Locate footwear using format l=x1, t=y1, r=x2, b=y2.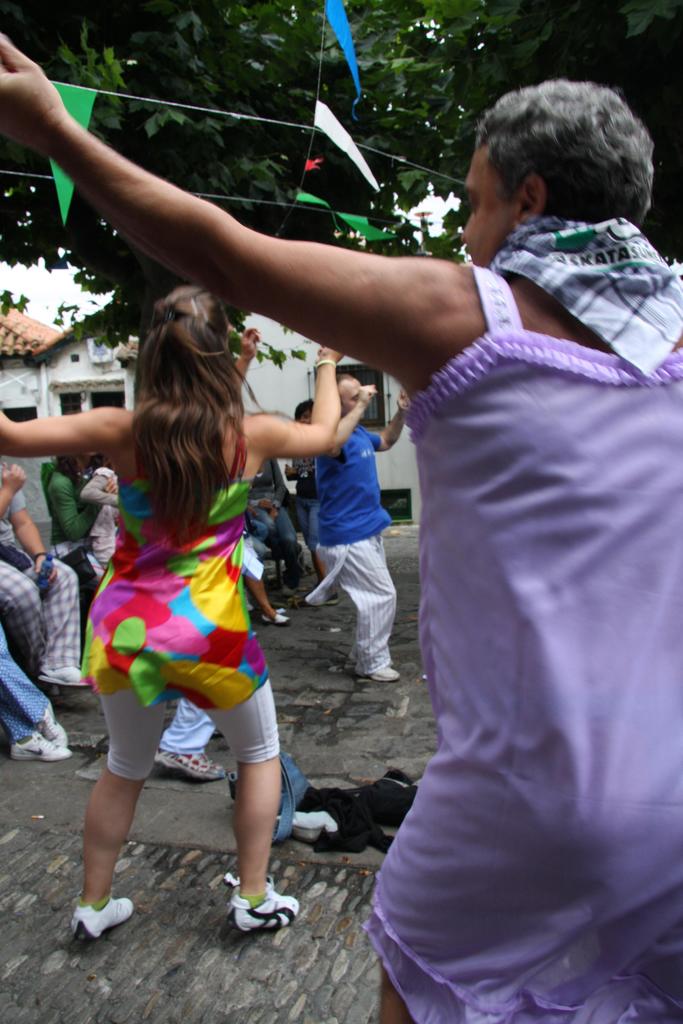
l=155, t=748, r=224, b=781.
